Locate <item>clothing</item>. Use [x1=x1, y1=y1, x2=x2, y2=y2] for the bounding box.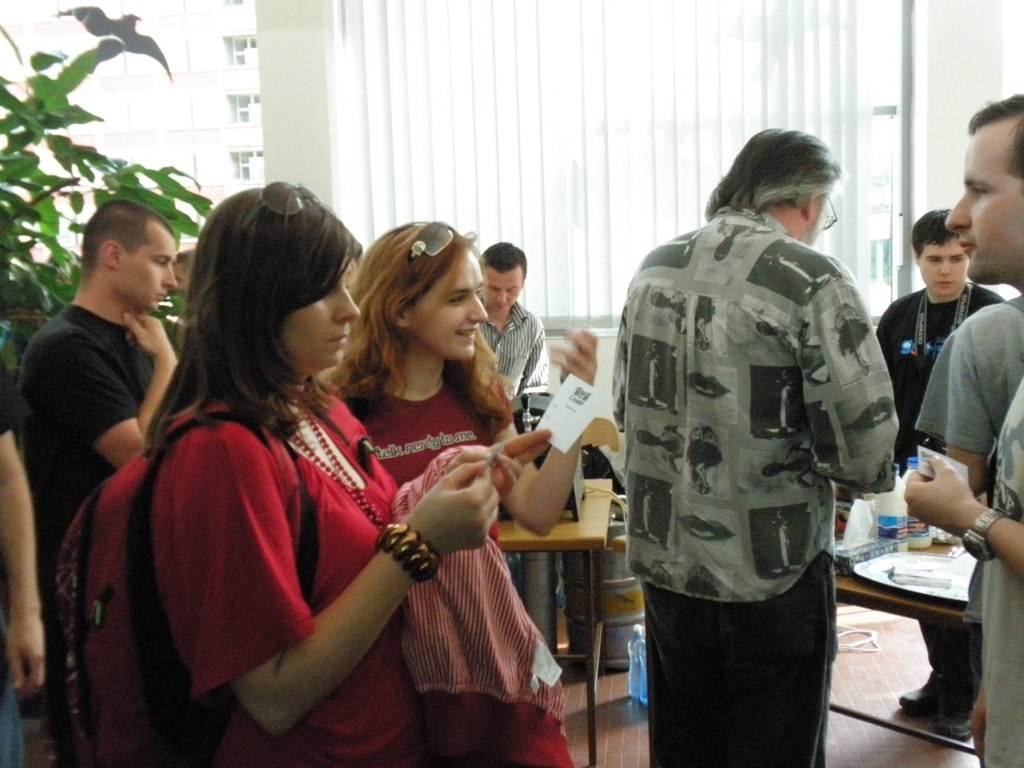
[x1=5, y1=301, x2=164, y2=586].
